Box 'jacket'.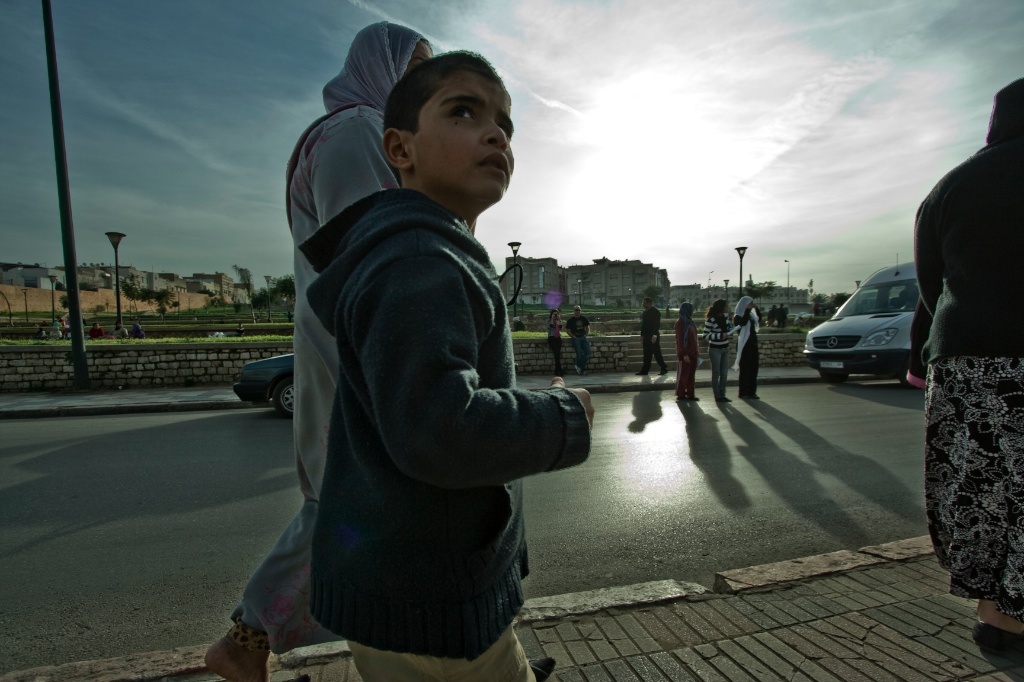
left=295, top=189, right=592, bottom=663.
